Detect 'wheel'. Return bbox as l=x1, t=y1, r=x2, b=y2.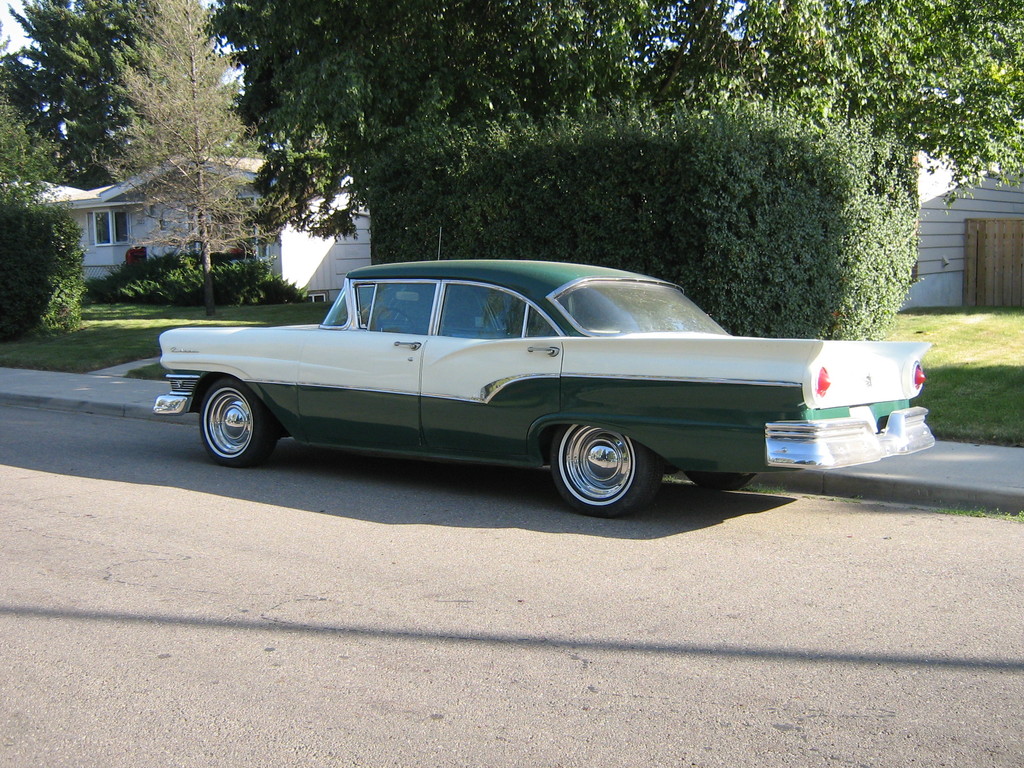
l=685, t=471, r=756, b=492.
